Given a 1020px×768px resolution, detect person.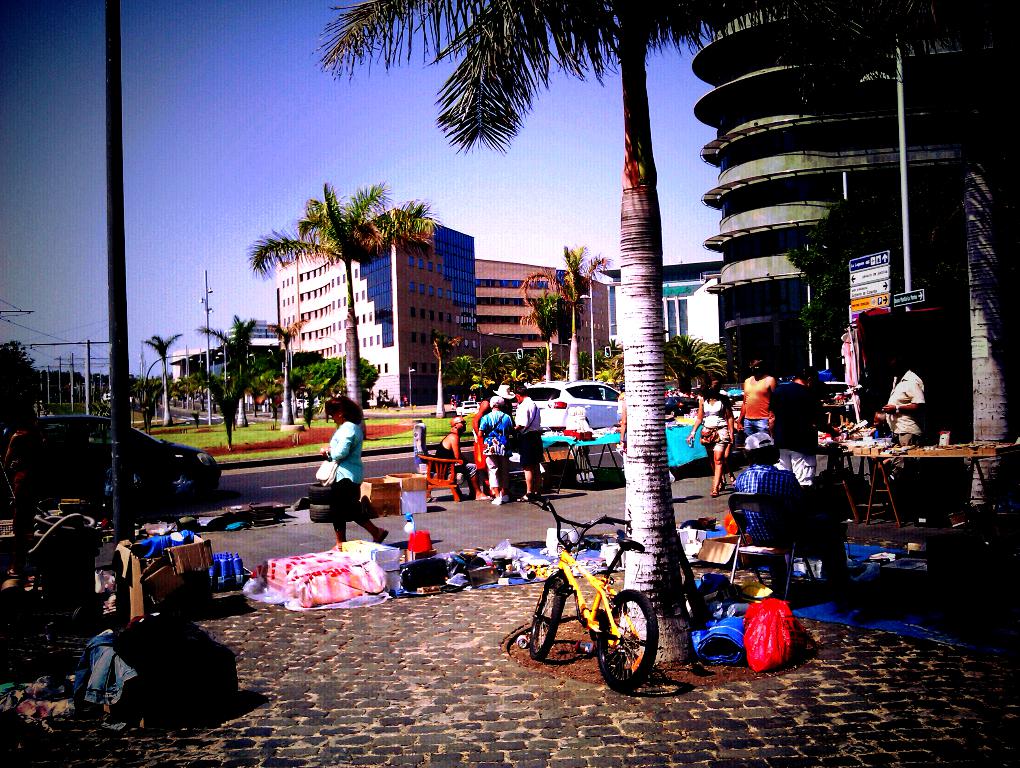
(479, 389, 514, 508).
